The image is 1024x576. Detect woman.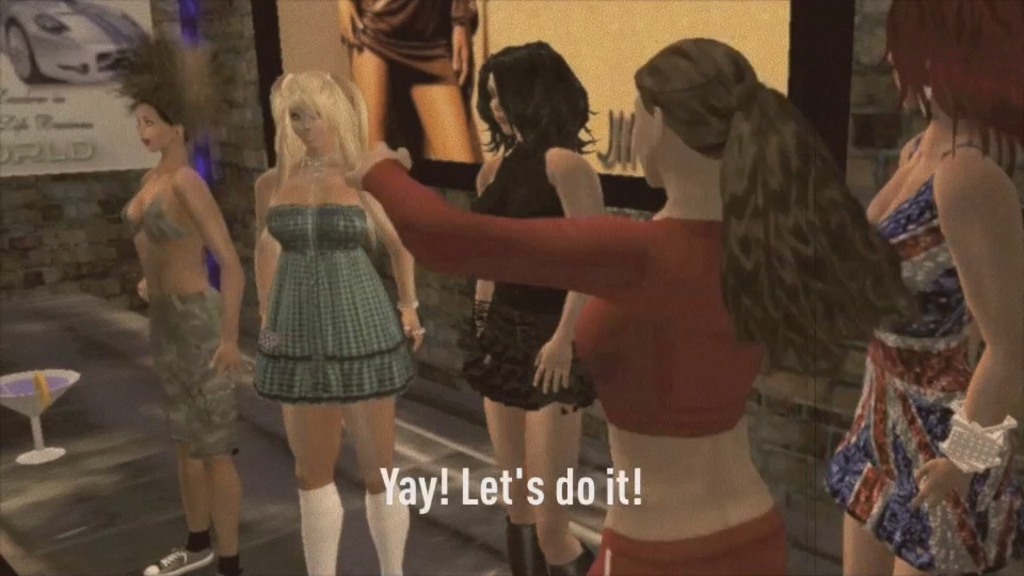
Detection: crop(259, 64, 429, 575).
